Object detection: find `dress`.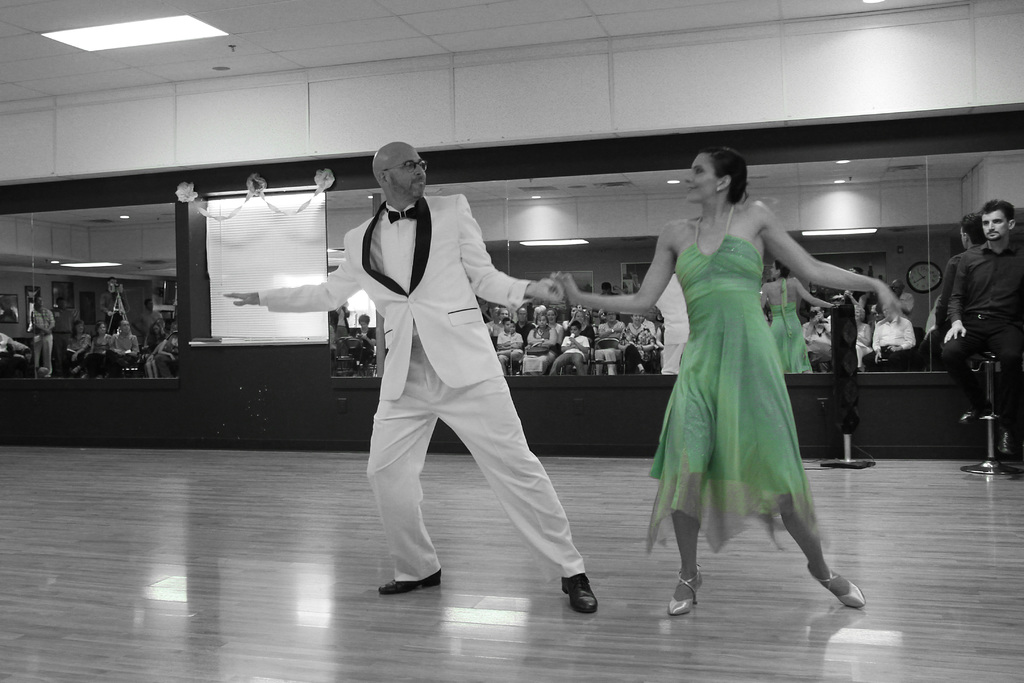
box(646, 197, 814, 559).
